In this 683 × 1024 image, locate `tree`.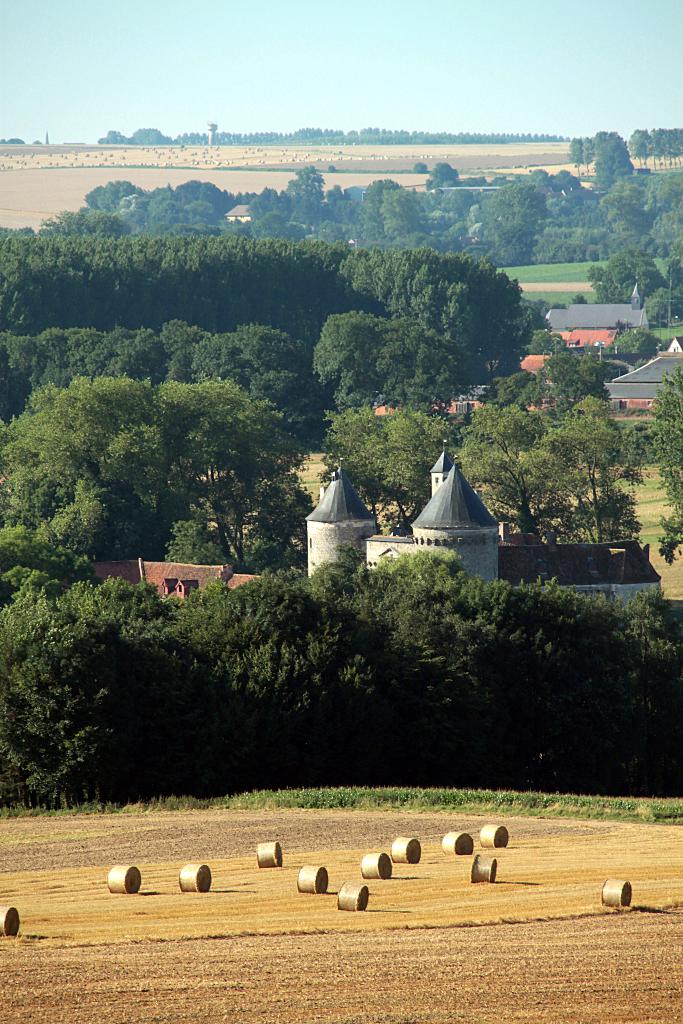
Bounding box: <box>0,209,523,392</box>.
